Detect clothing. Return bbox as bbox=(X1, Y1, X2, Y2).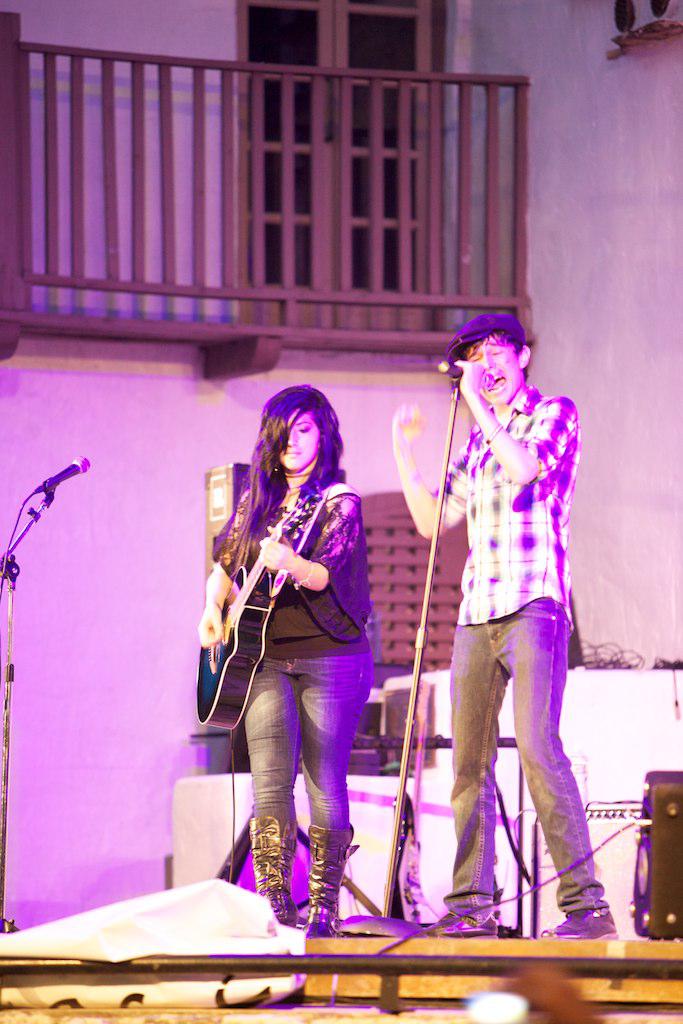
bbox=(409, 330, 594, 893).
